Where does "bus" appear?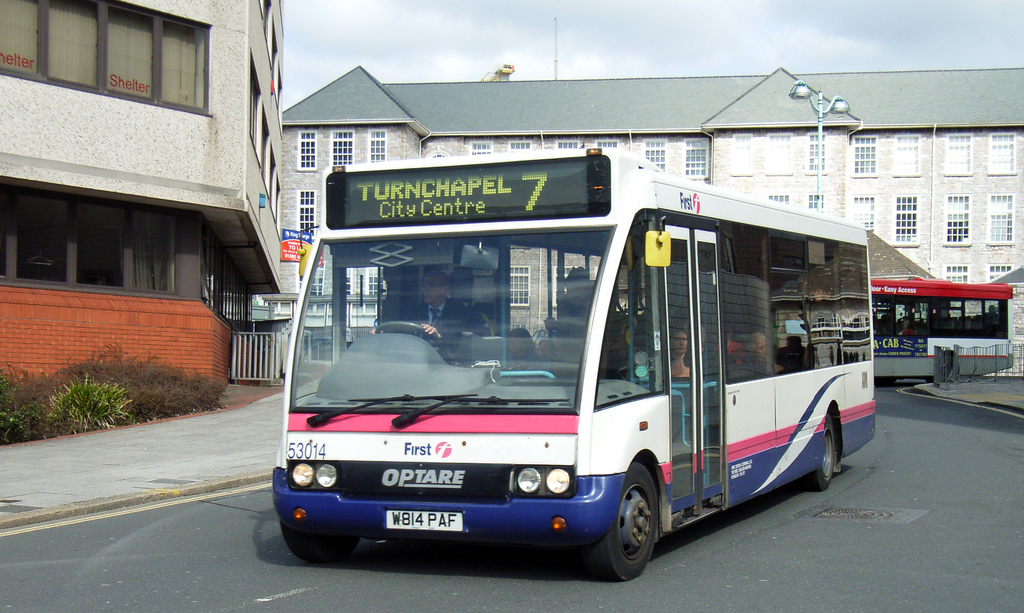
Appears at <bbox>869, 273, 1016, 384</bbox>.
